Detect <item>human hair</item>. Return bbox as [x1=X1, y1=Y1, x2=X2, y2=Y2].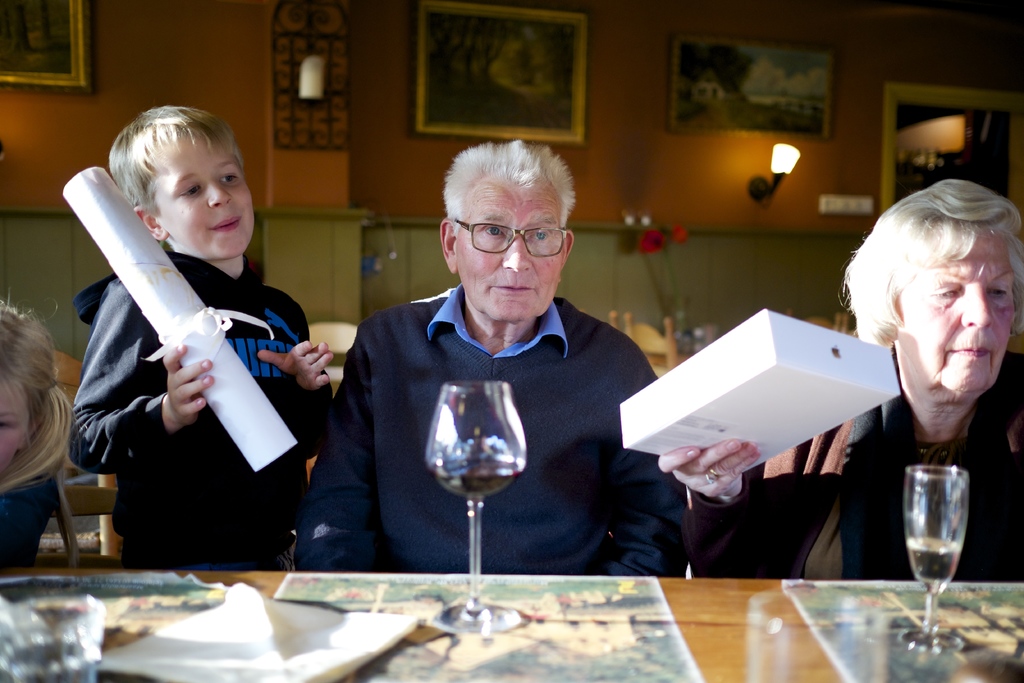
[x1=445, y1=135, x2=573, y2=251].
